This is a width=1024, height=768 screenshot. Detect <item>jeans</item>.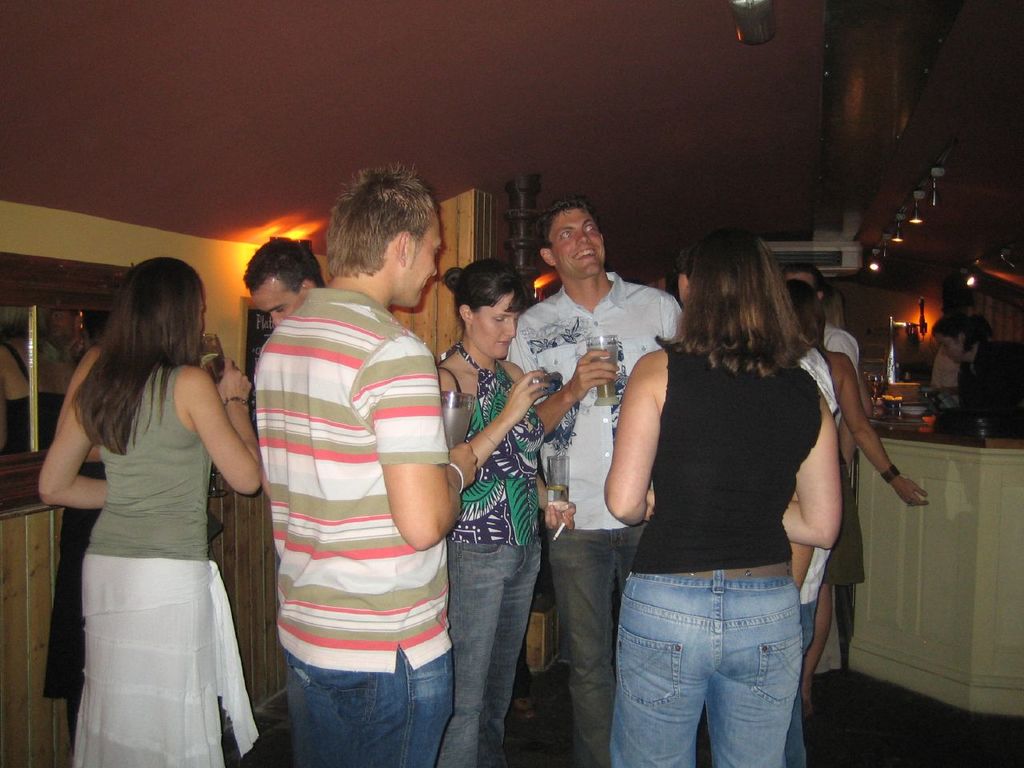
{"left": 449, "top": 537, "right": 545, "bottom": 766}.
